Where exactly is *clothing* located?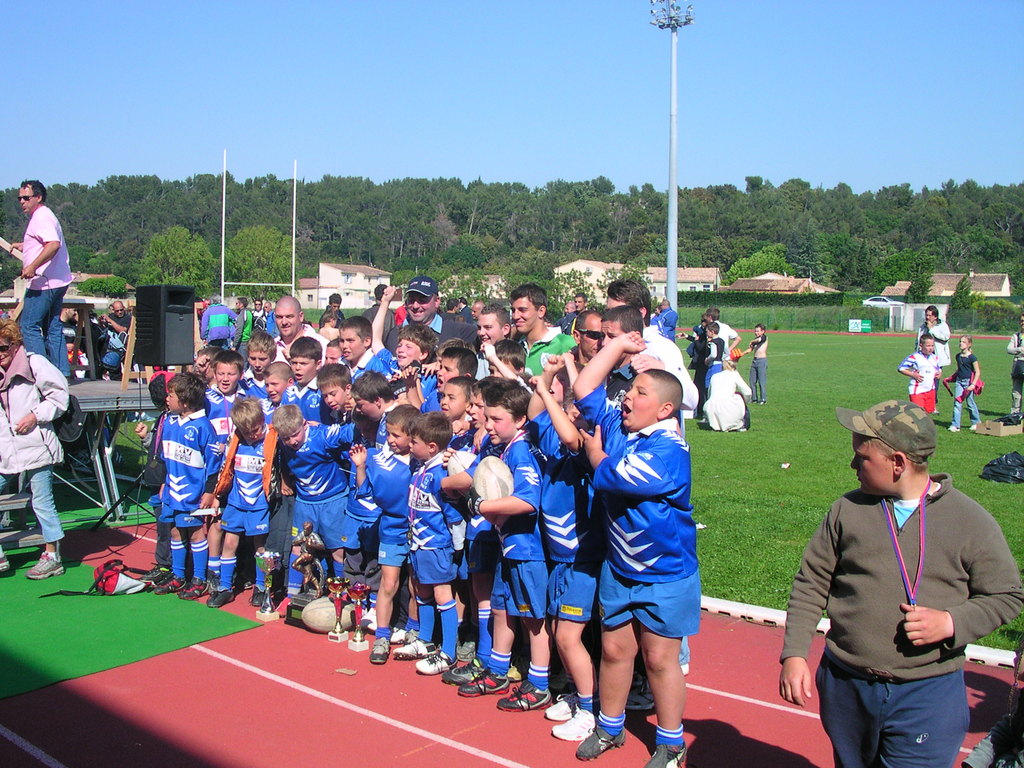
Its bounding box is {"x1": 558, "y1": 344, "x2": 631, "y2": 403}.
